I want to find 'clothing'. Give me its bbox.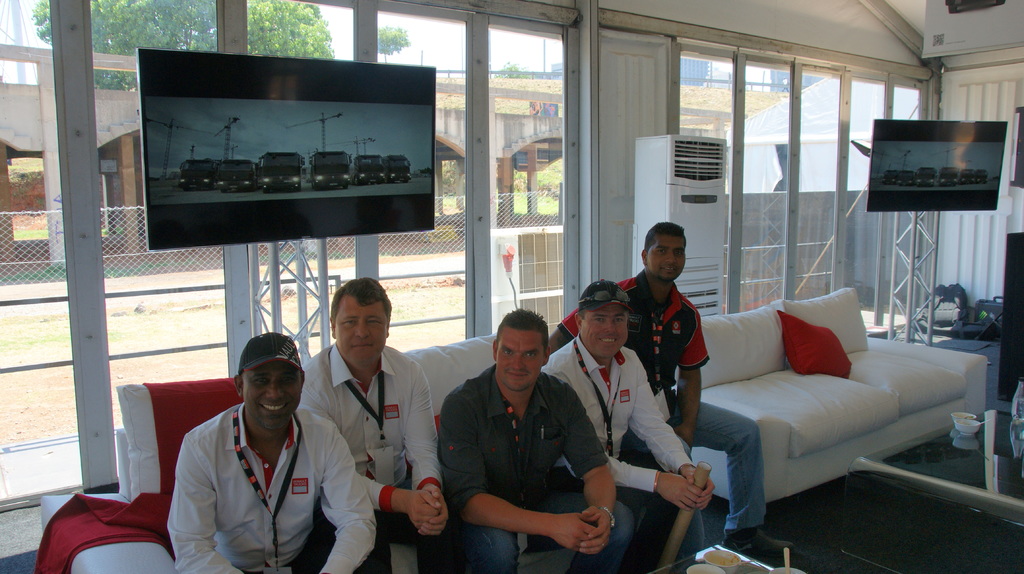
l=142, t=380, r=348, b=570.
